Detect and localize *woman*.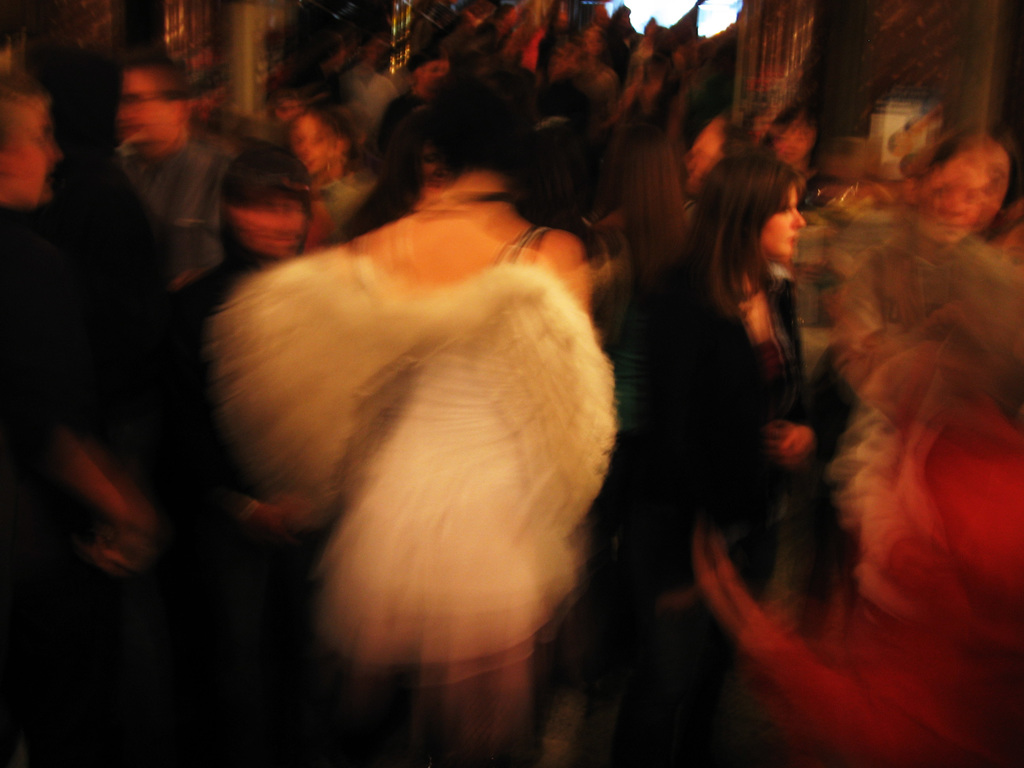
Localized at 656 155 806 600.
